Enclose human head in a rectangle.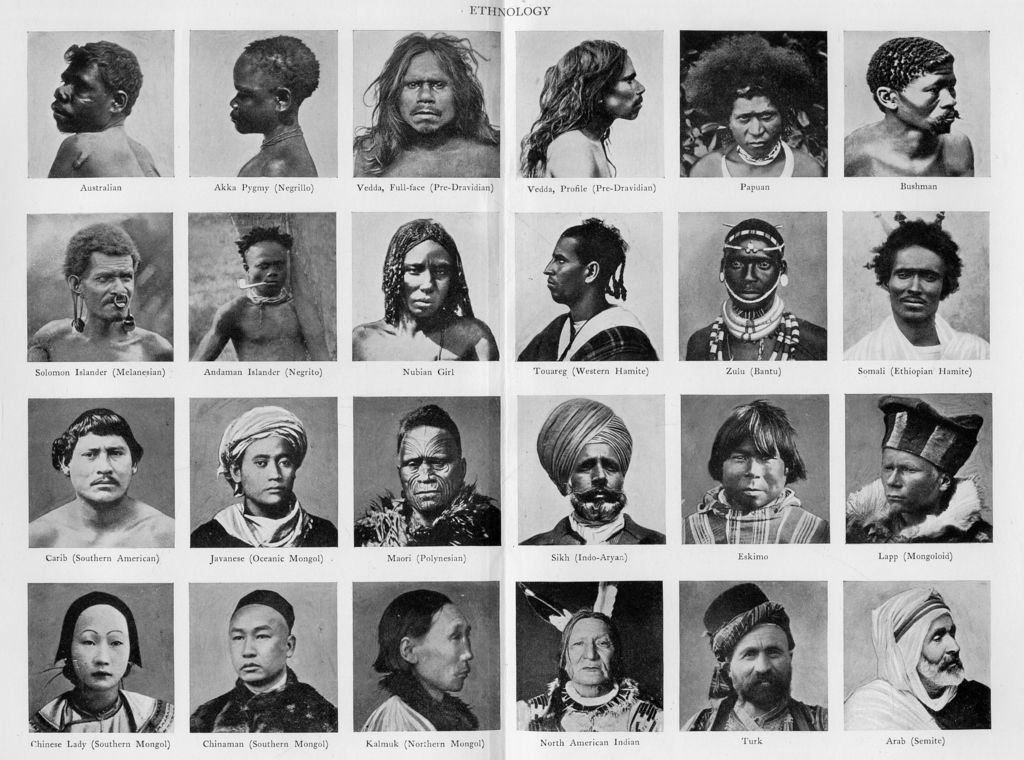
bbox=(867, 38, 961, 133).
